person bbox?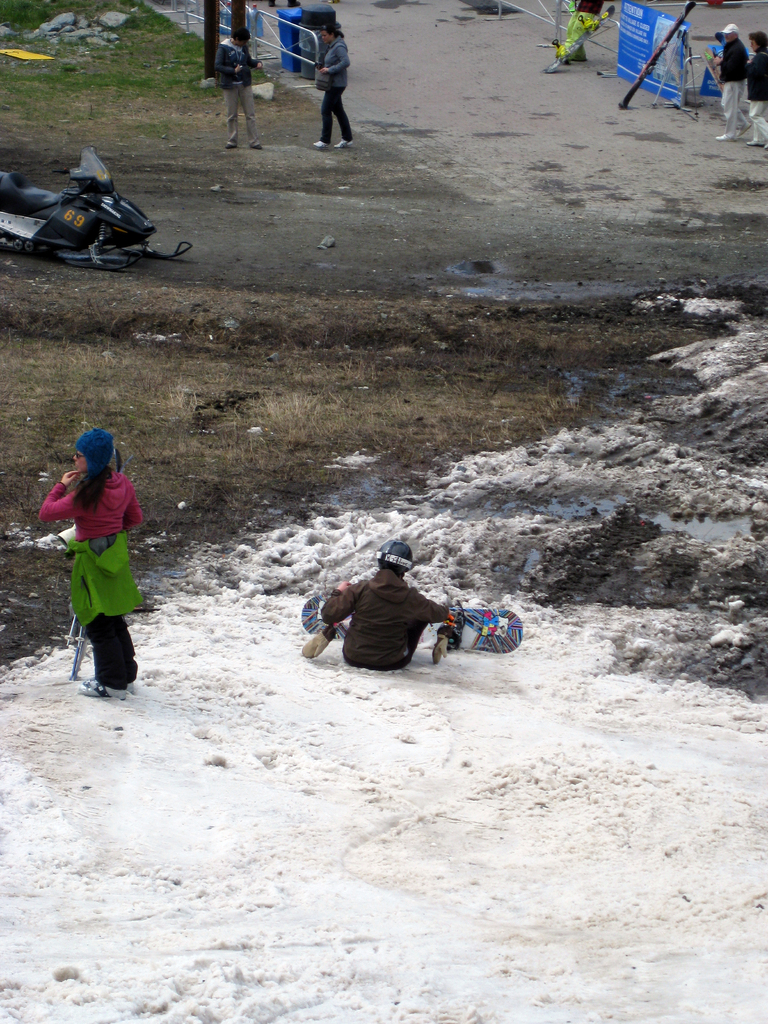
{"left": 716, "top": 26, "right": 749, "bottom": 140}
